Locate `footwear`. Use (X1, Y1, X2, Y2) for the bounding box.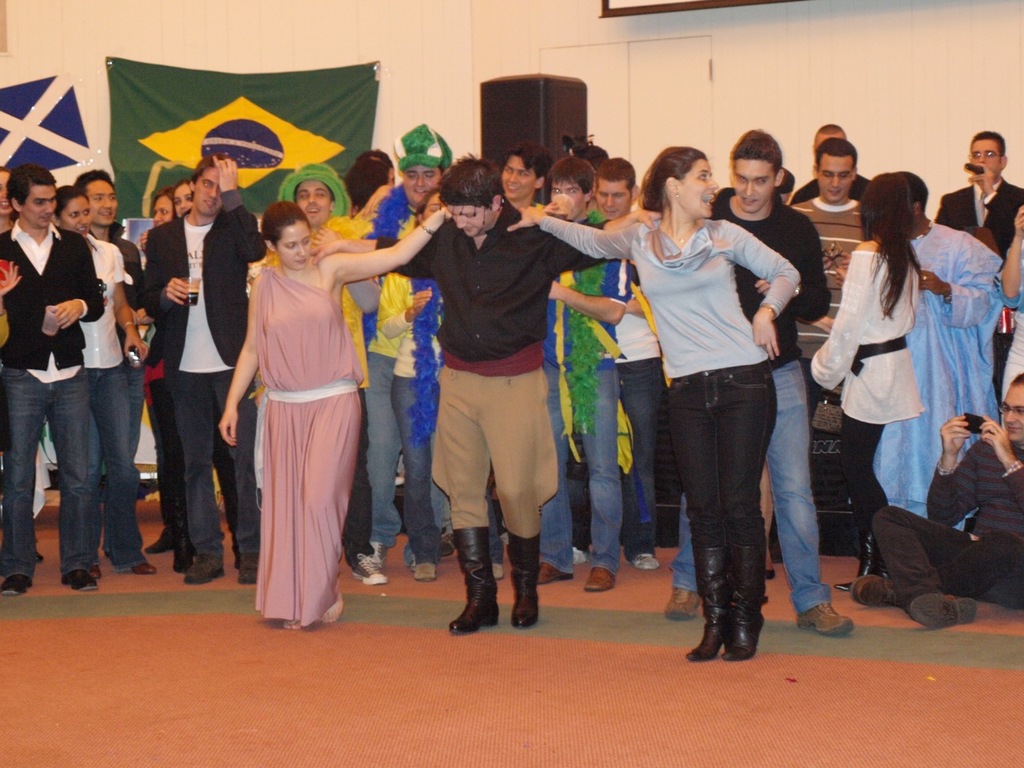
(234, 549, 260, 584).
